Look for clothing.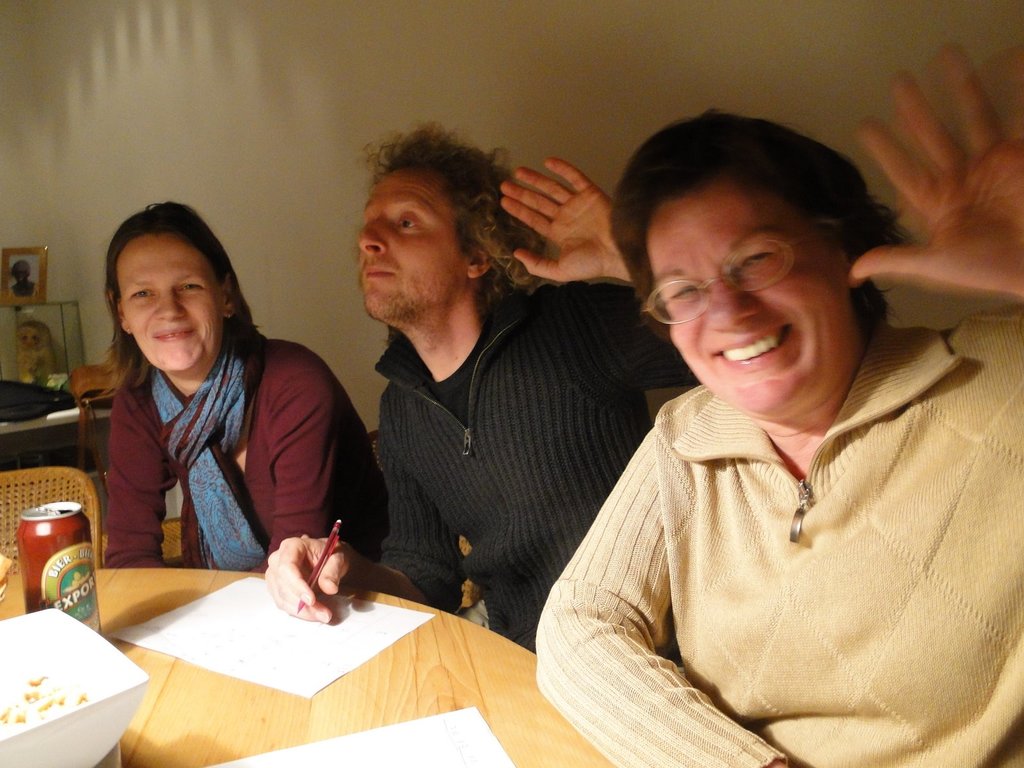
Found: select_region(565, 278, 1011, 759).
